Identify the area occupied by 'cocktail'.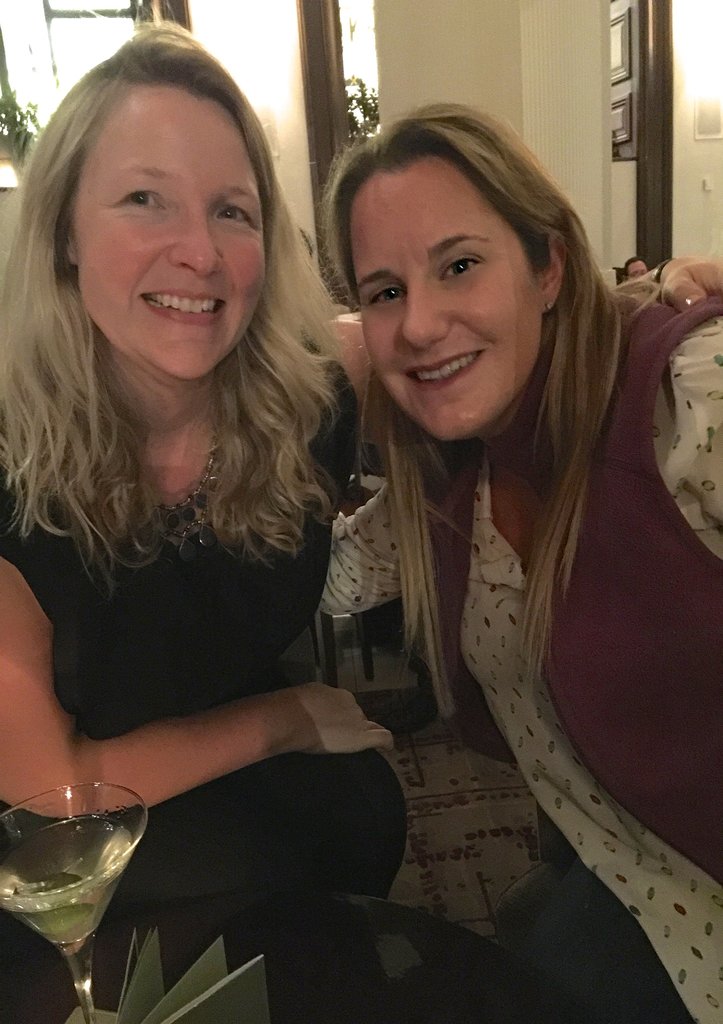
Area: box=[0, 790, 149, 1023].
